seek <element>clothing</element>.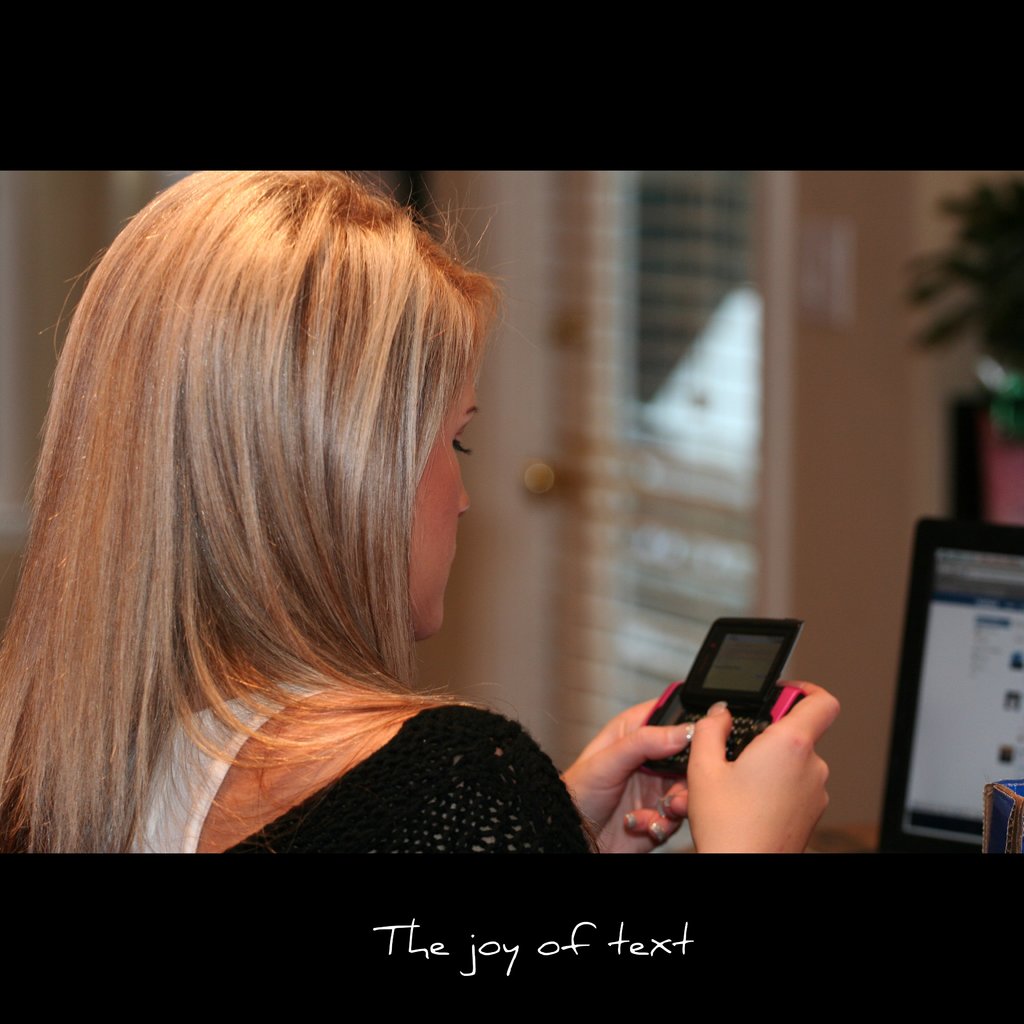
<bbox>115, 701, 601, 868</bbox>.
